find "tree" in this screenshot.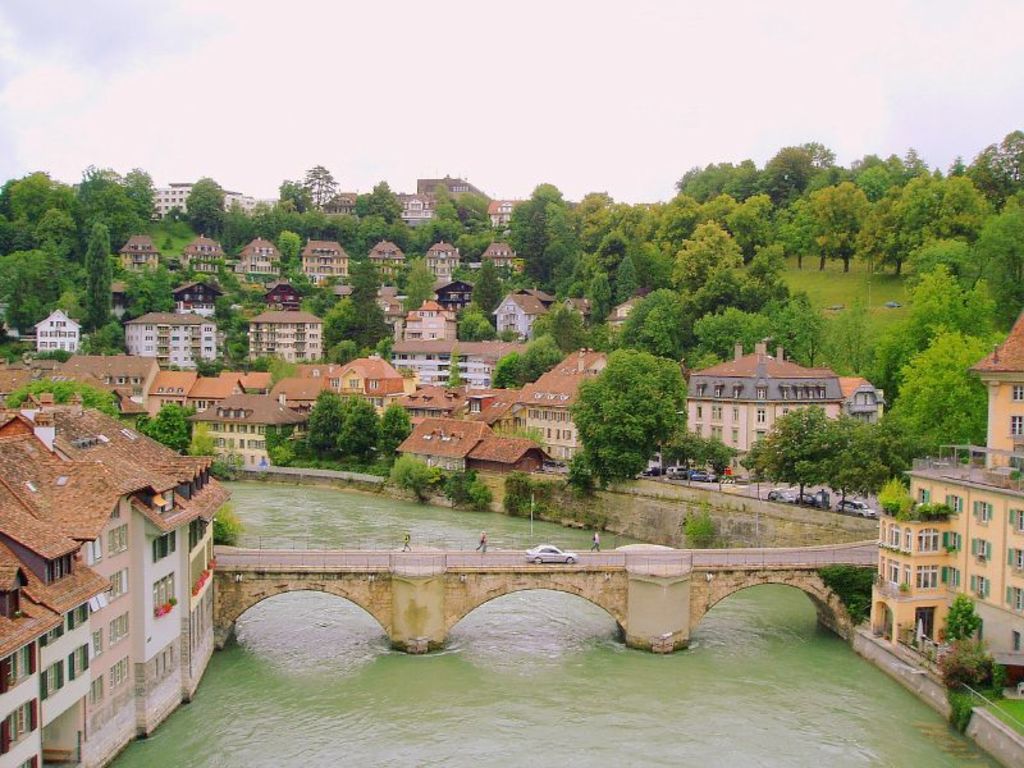
The bounding box for "tree" is [left=946, top=603, right=983, bottom=667].
